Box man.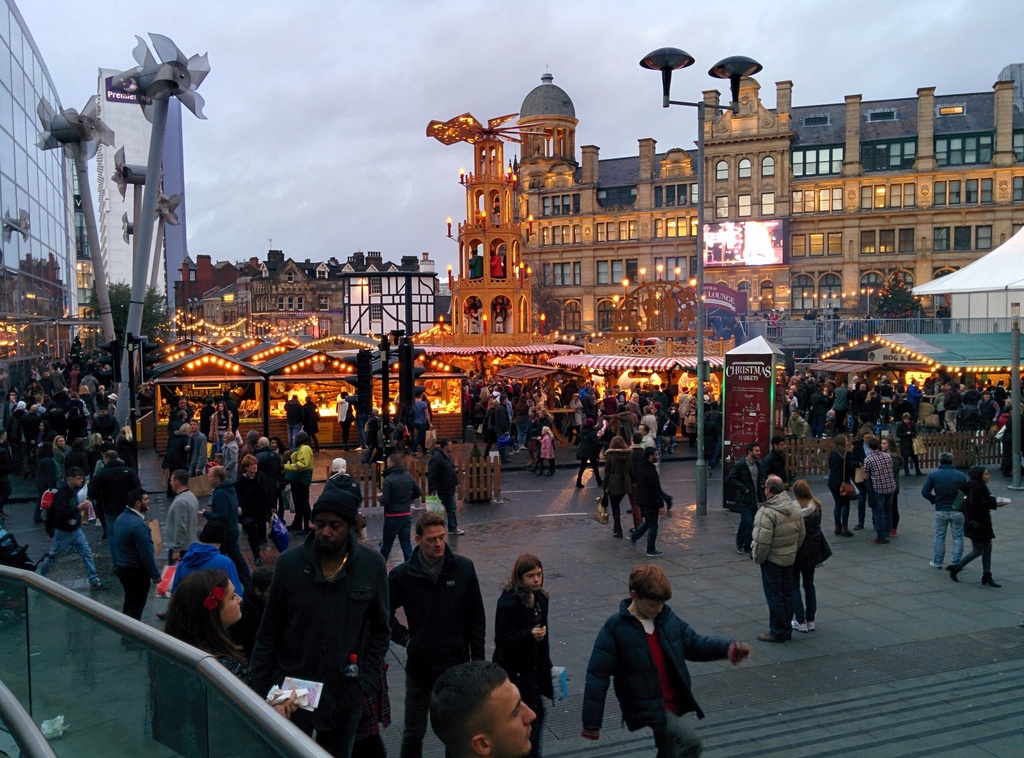
<bbox>335, 387, 351, 439</bbox>.
